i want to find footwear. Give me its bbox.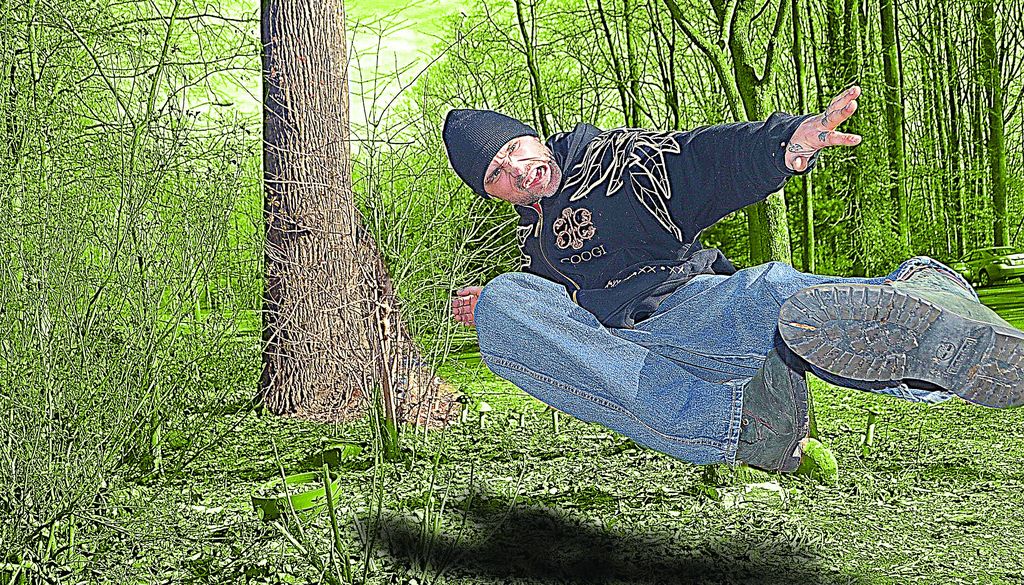
box(759, 257, 1006, 421).
